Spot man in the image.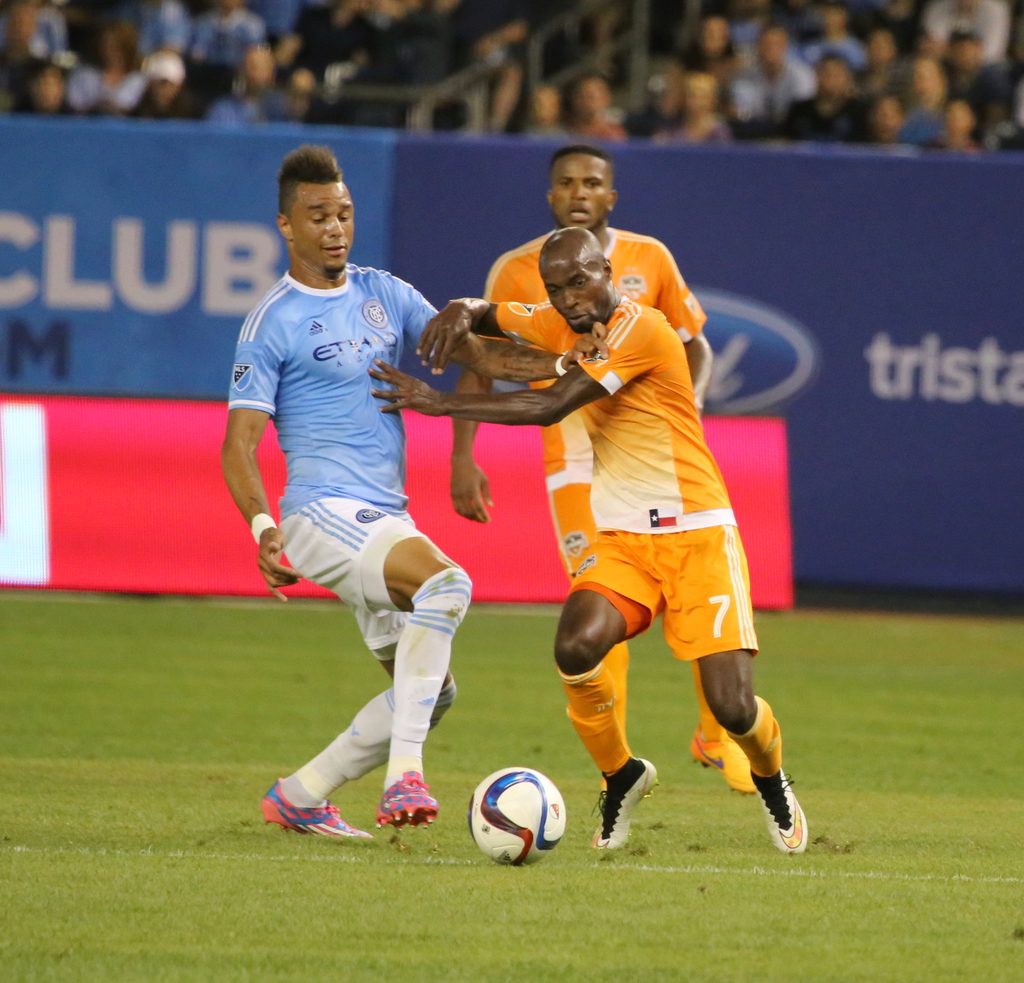
man found at (left=225, top=170, right=500, bottom=867).
